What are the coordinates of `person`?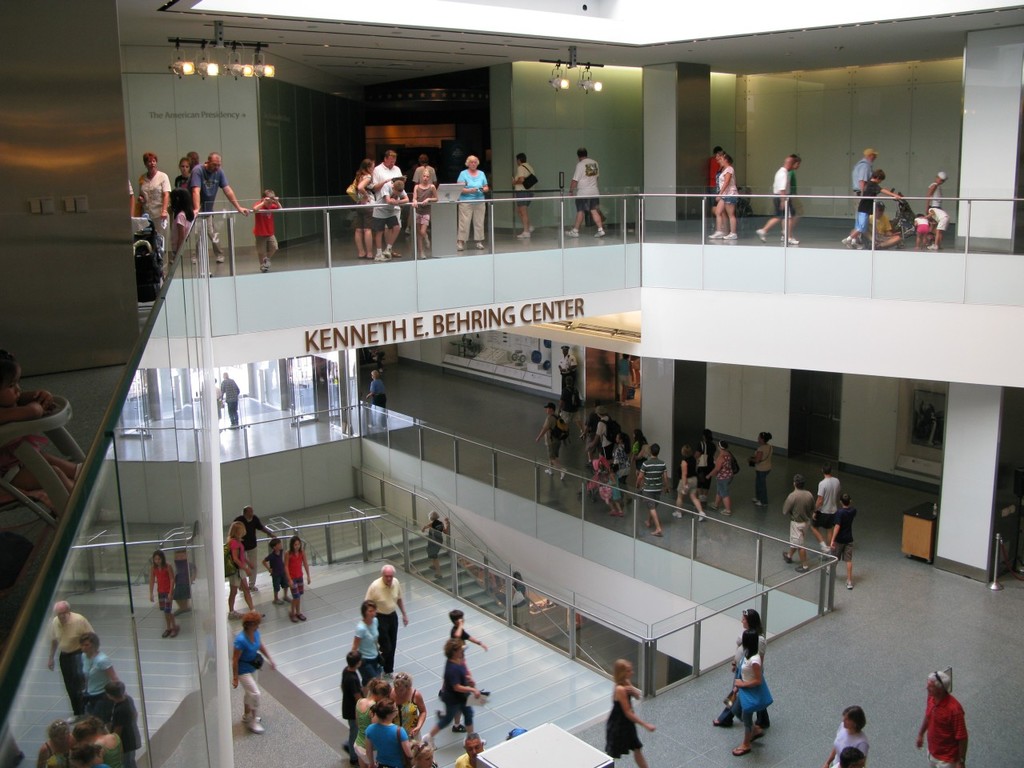
451 154 493 254.
